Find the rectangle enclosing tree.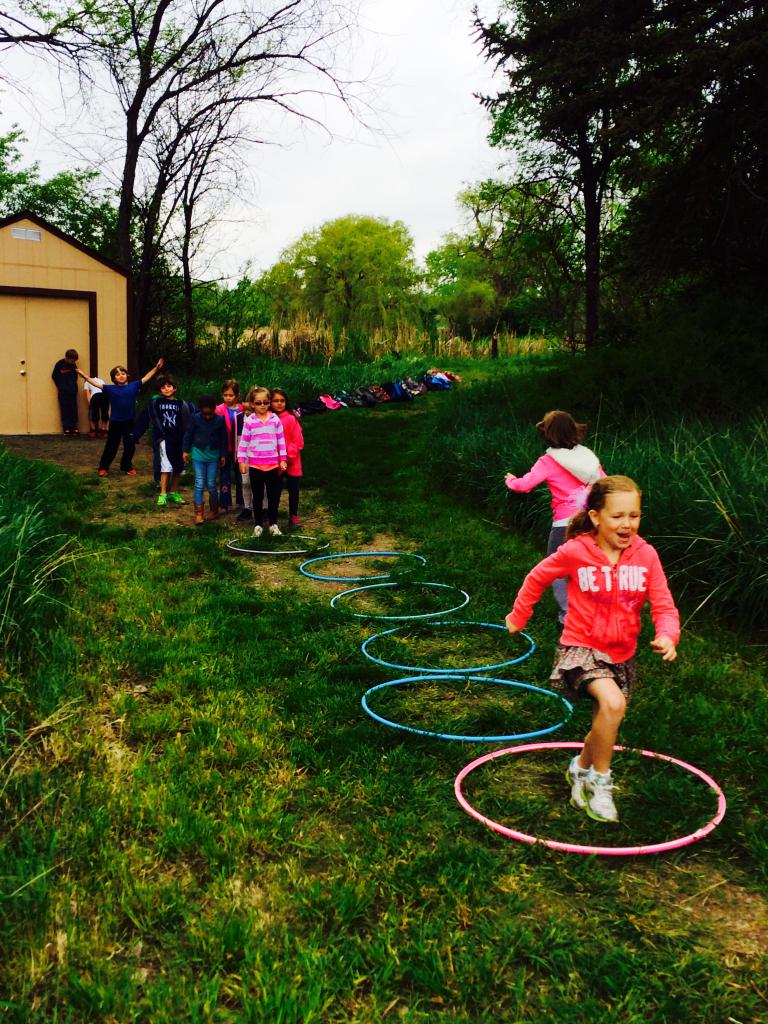
(411,200,578,362).
